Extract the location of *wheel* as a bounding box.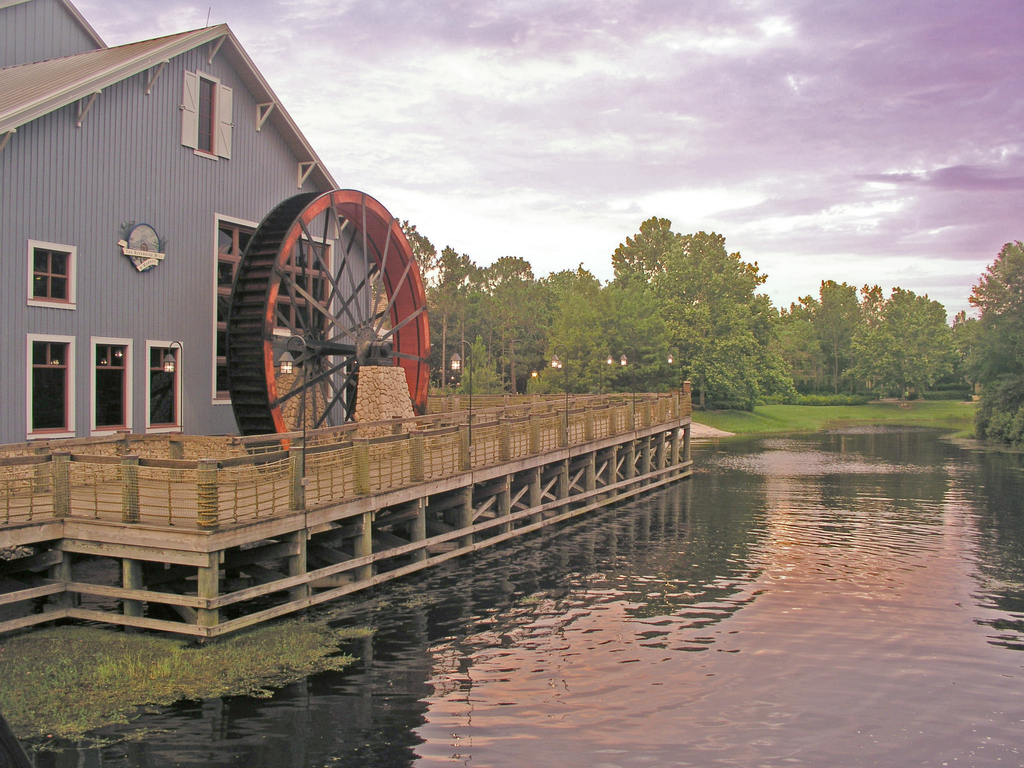
left=227, top=188, right=431, bottom=470.
